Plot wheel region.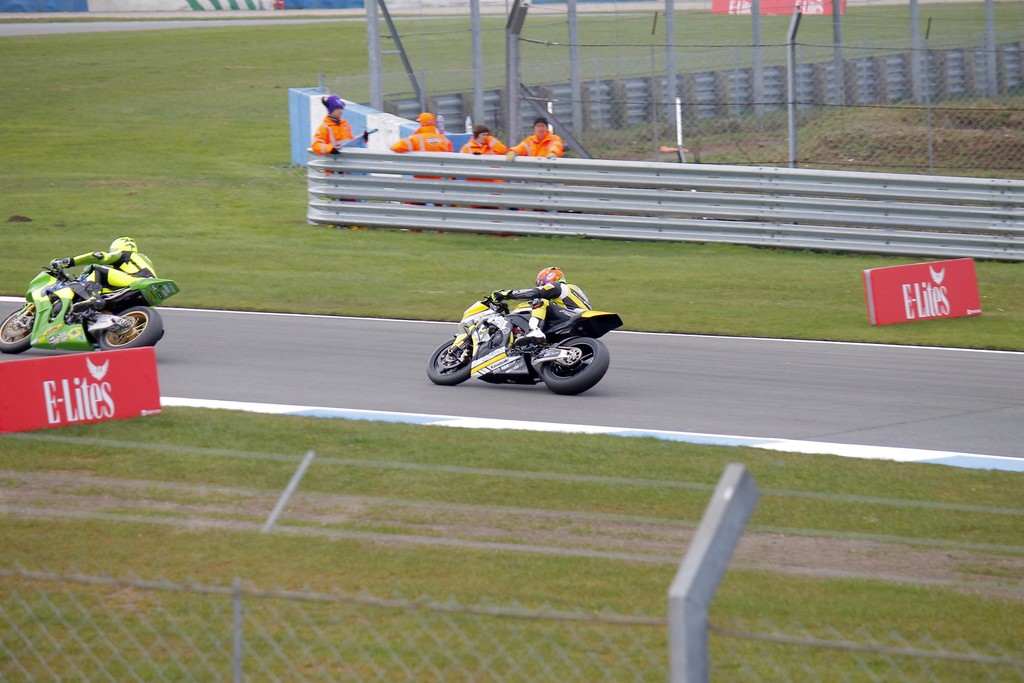
Plotted at 97:309:163:352.
